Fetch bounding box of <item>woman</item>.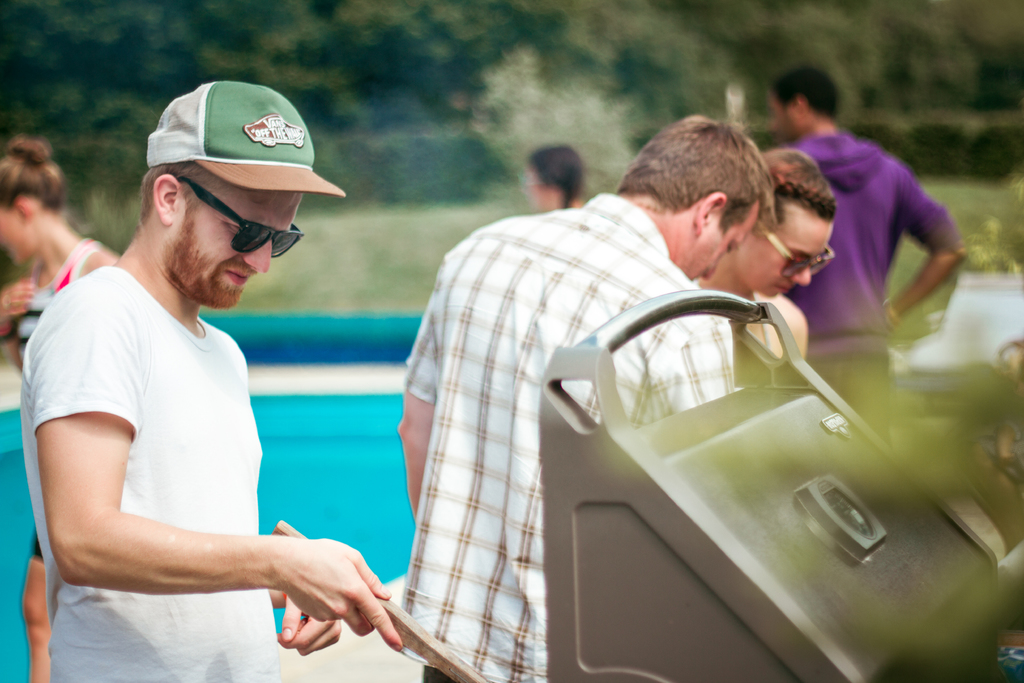
Bbox: x1=0 y1=135 x2=118 y2=682.
